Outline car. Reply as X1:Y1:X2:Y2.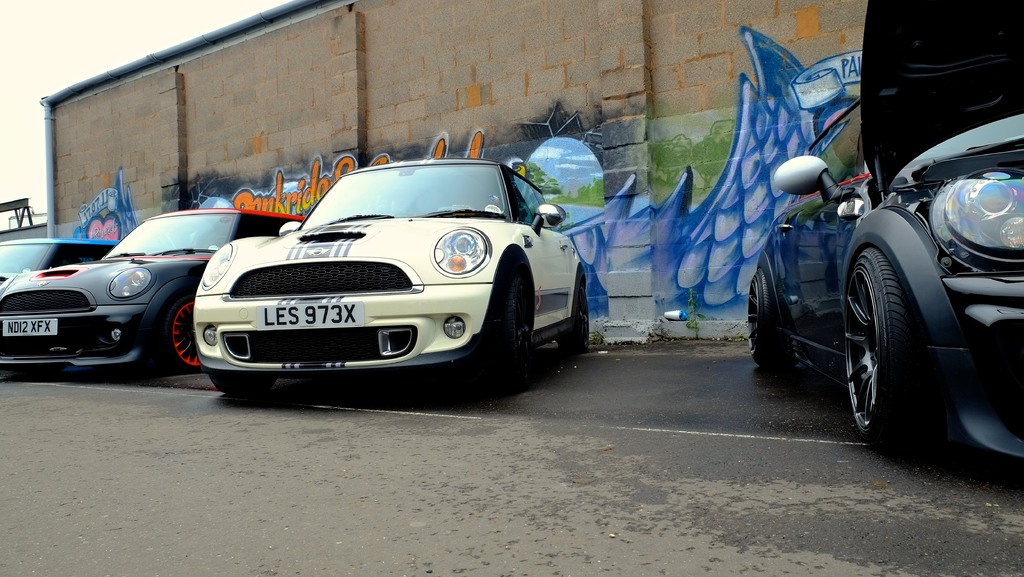
746:0:1023:456.
